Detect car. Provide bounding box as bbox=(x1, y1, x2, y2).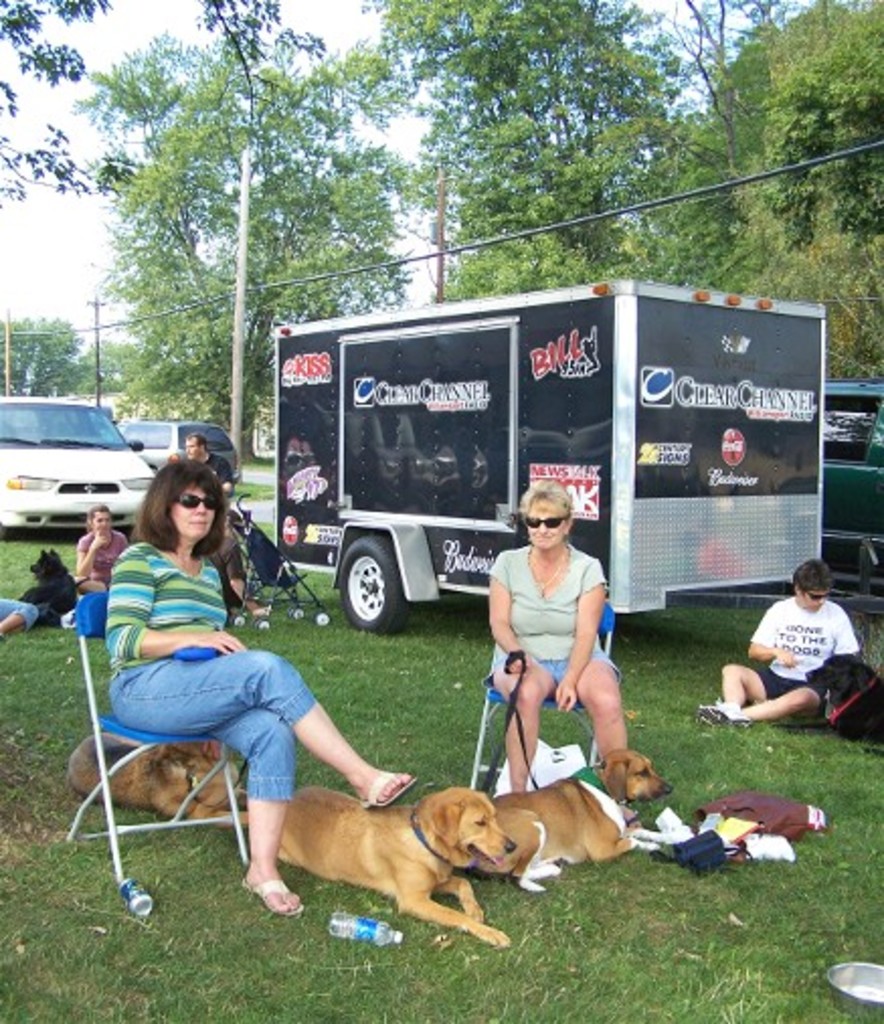
bbox=(825, 380, 882, 597).
